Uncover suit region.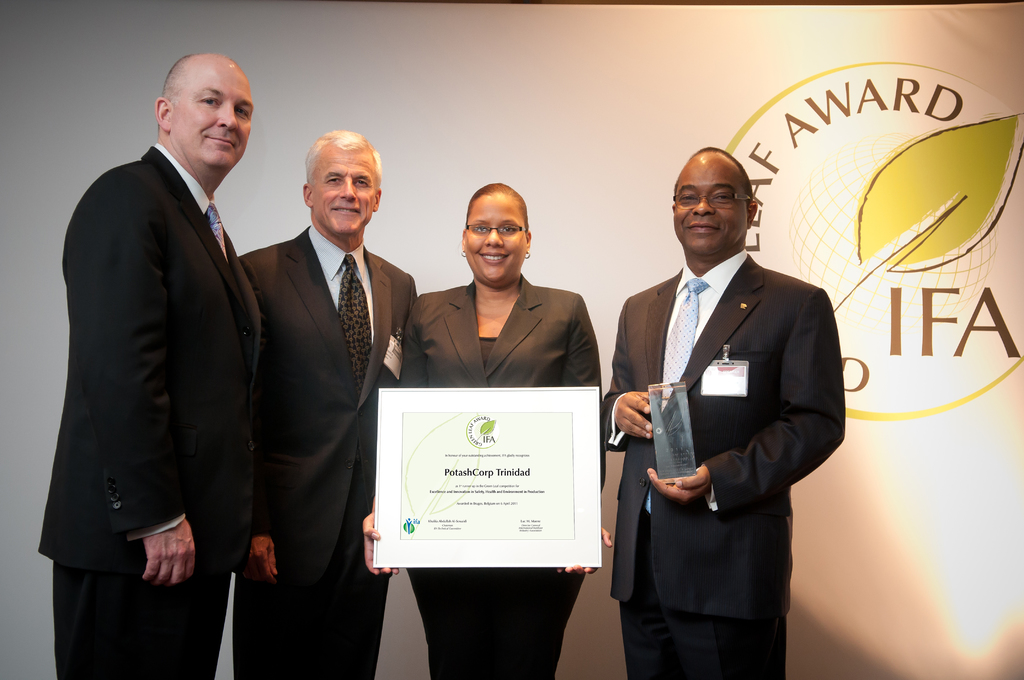
Uncovered: rect(600, 184, 856, 668).
